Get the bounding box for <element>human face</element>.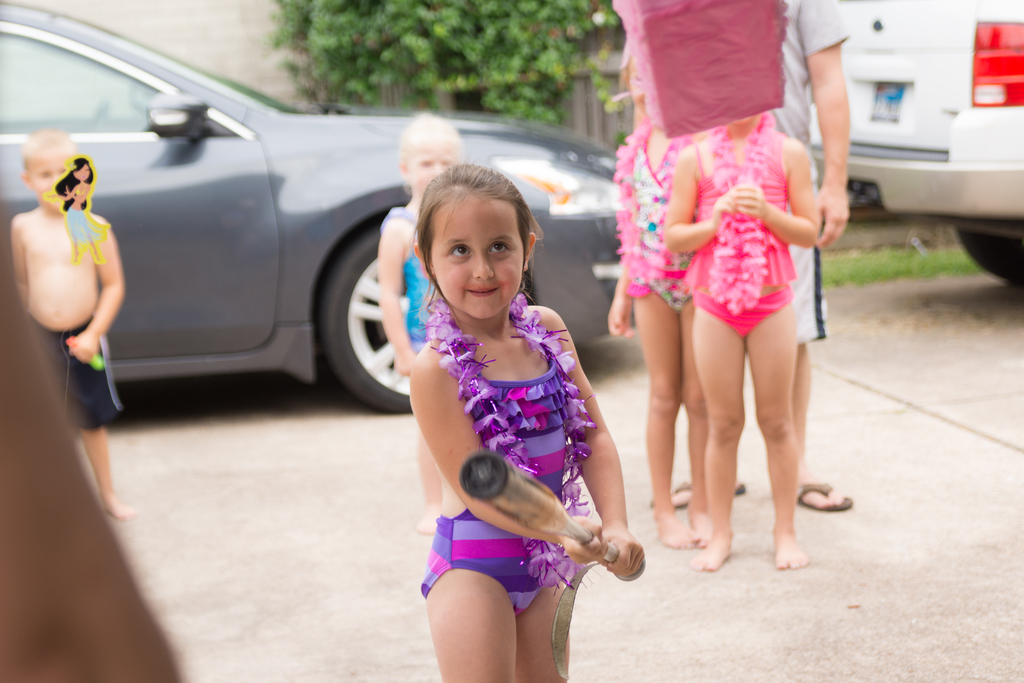
select_region(74, 165, 91, 182).
